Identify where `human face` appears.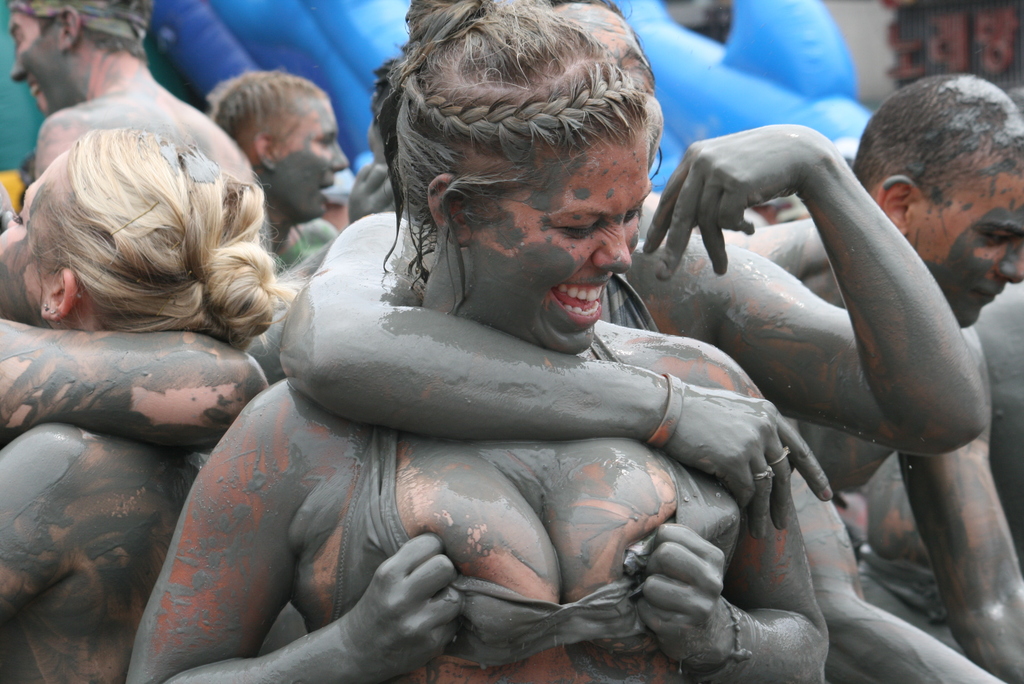
Appears at box(919, 170, 1023, 328).
